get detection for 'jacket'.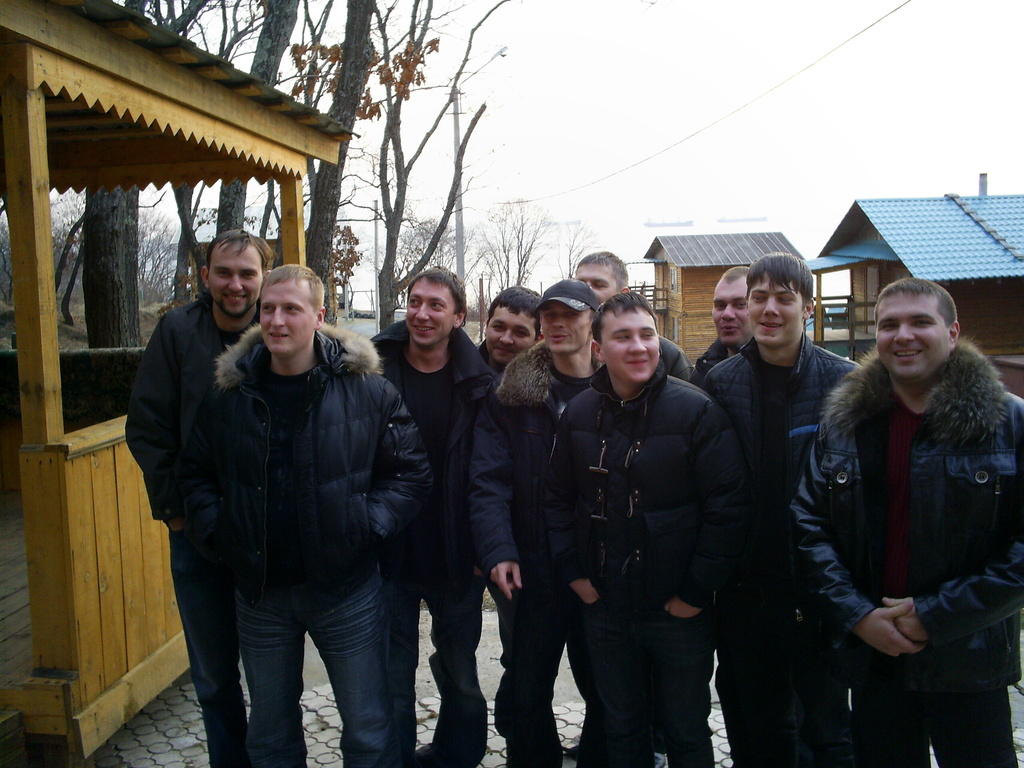
Detection: 183/324/429/590.
